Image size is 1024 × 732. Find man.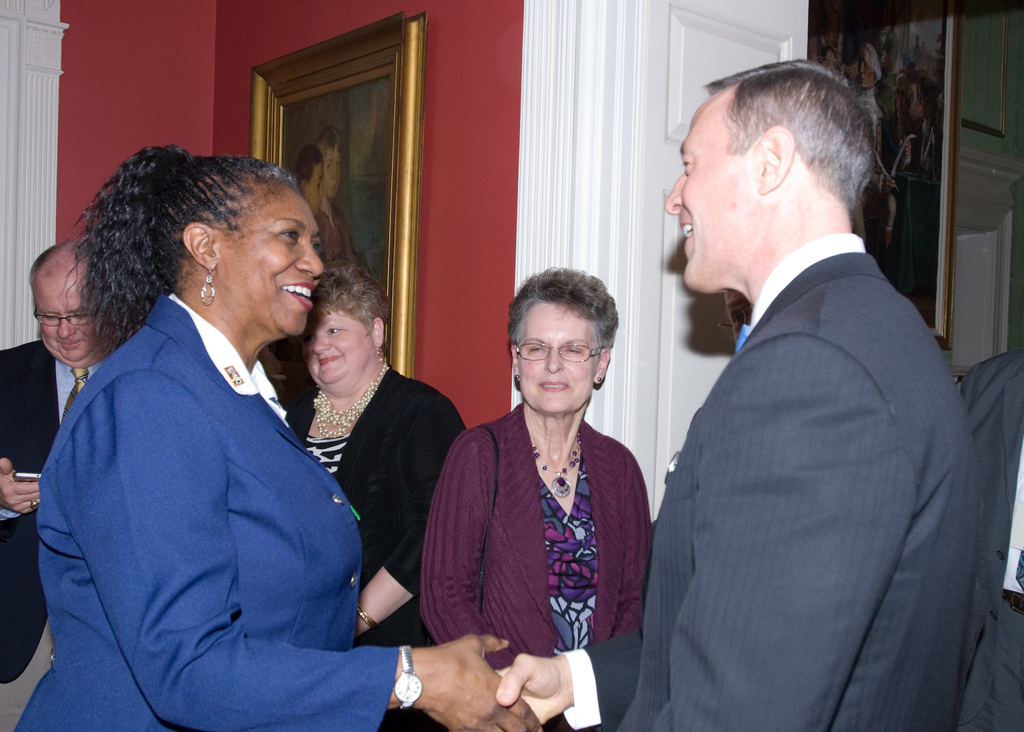
<region>0, 240, 134, 731</region>.
